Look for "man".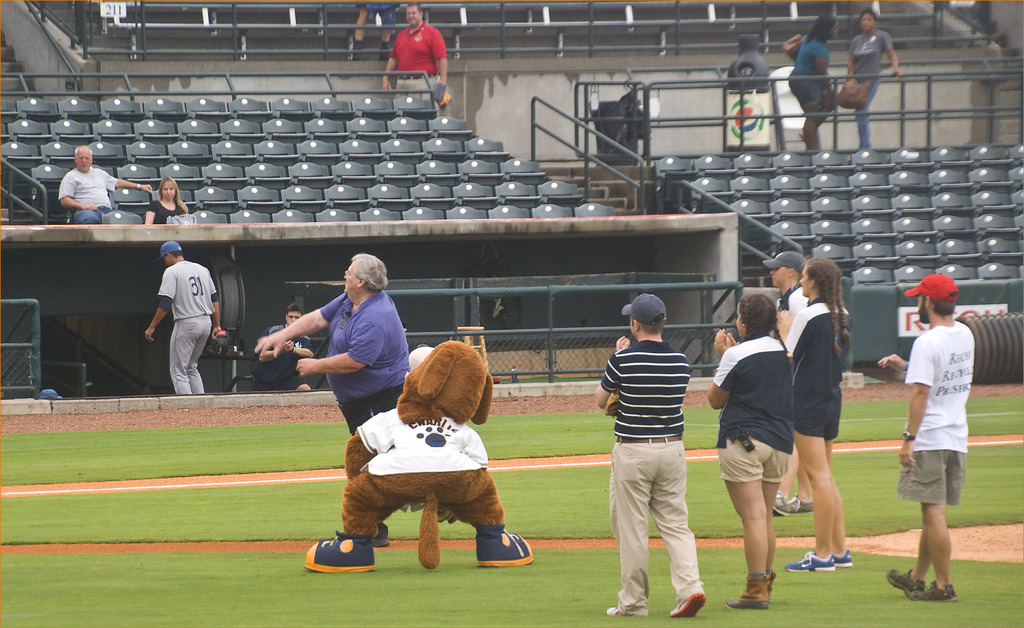
Found: <region>249, 305, 315, 391</region>.
